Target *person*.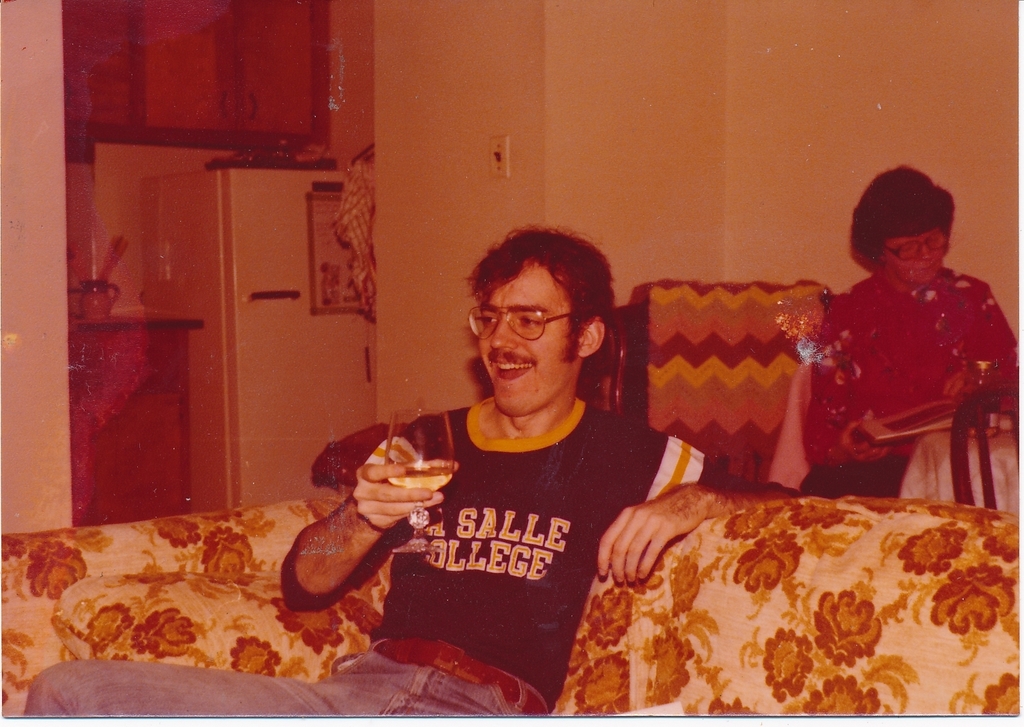
Target region: 25,222,803,716.
